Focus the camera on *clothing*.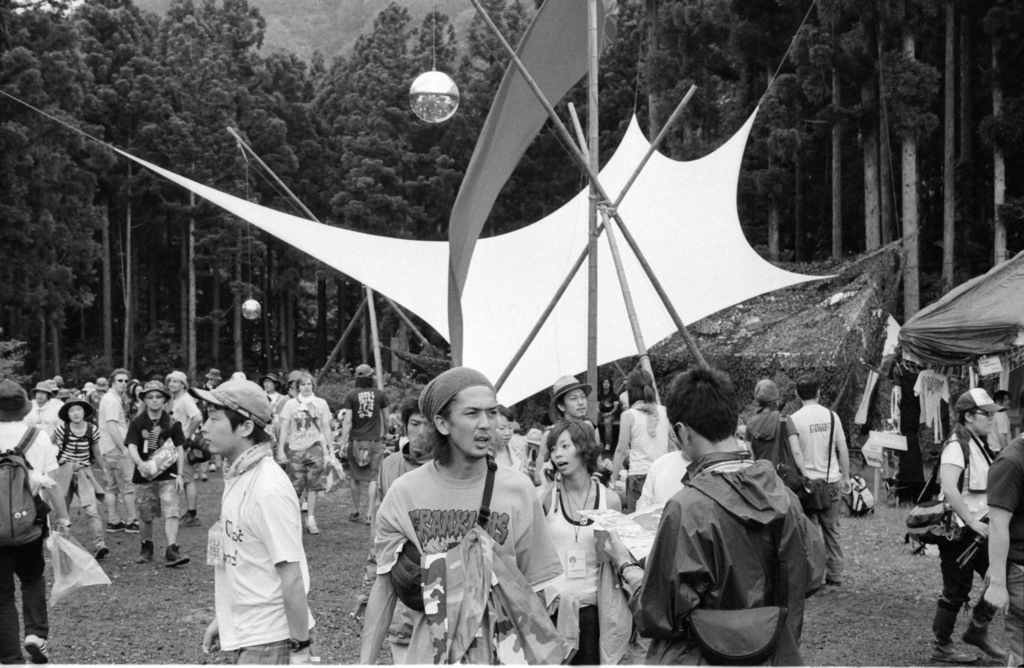
Focus region: (left=93, top=390, right=136, bottom=518).
